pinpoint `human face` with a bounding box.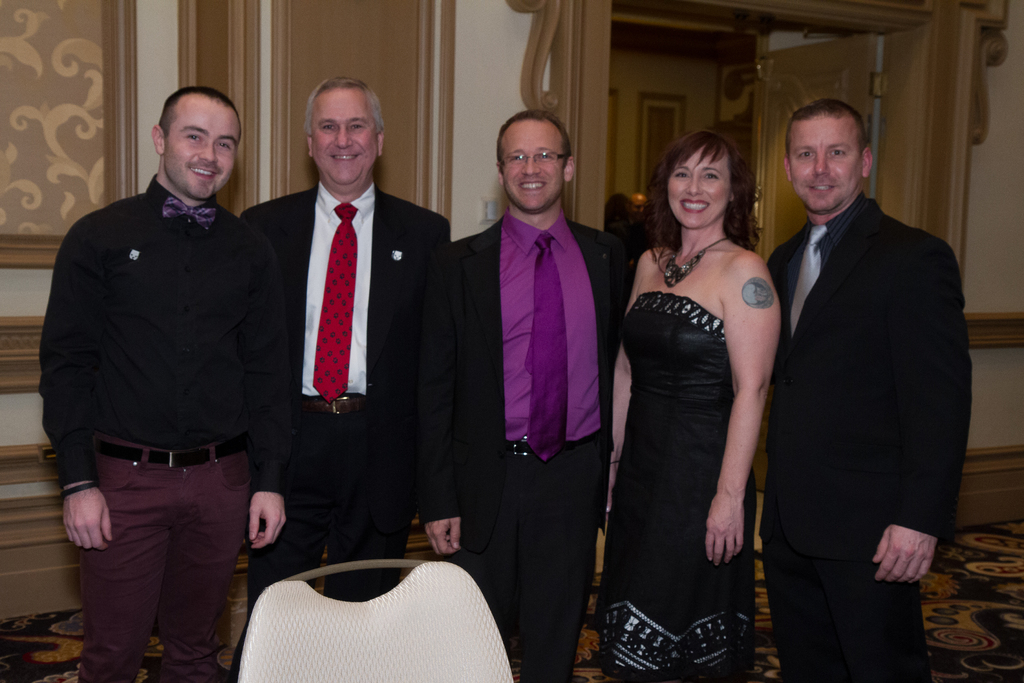
bbox=(312, 87, 376, 183).
